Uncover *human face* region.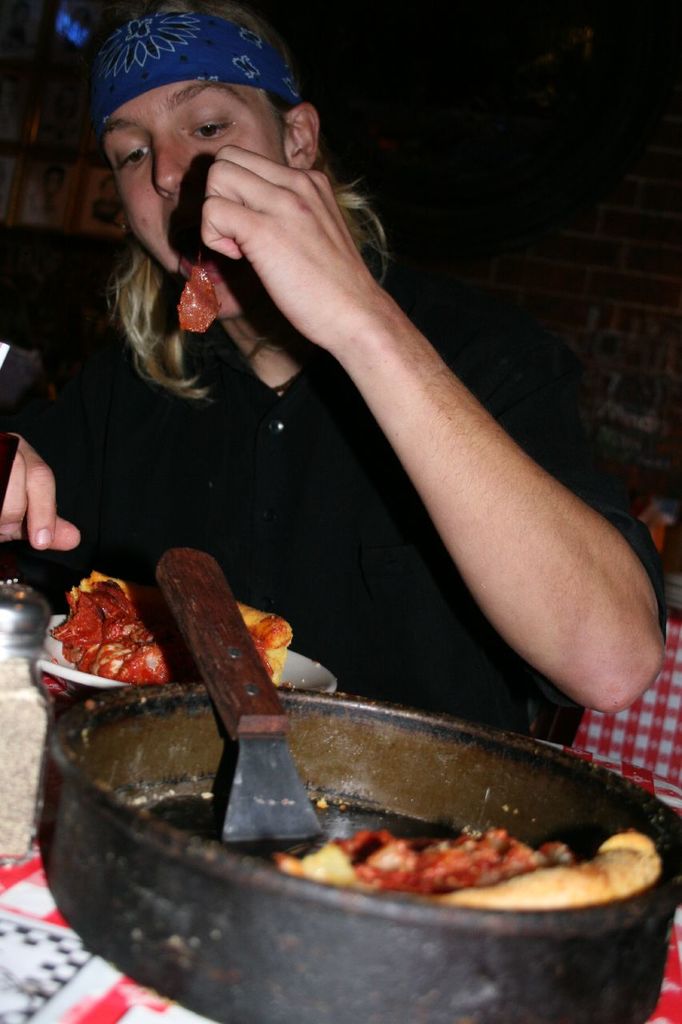
Uncovered: 98/82/292/294.
